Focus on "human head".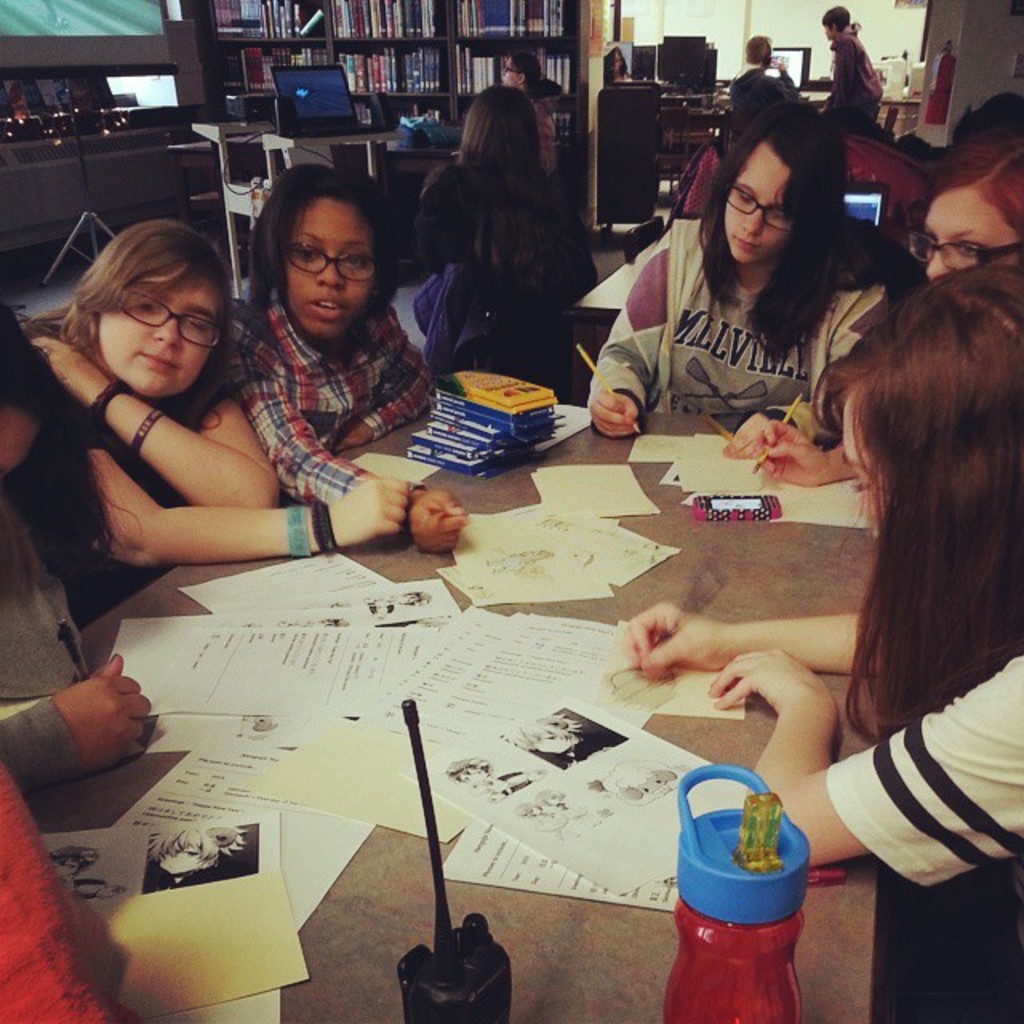
Focused at crop(910, 120, 1022, 283).
